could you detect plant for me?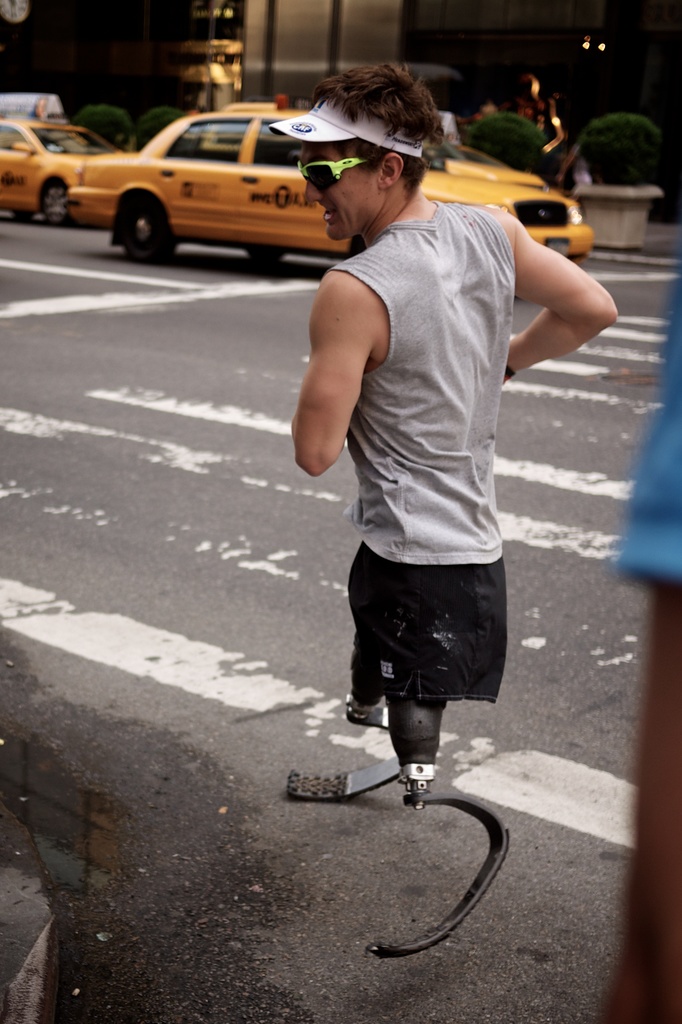
Detection result: 64,100,131,144.
